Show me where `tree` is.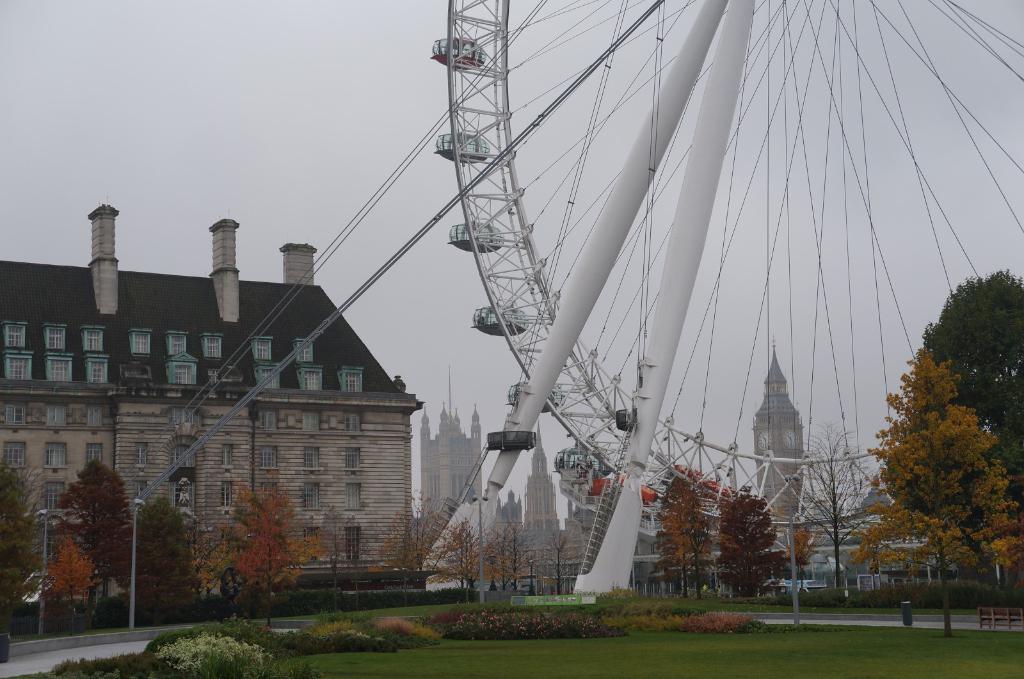
`tree` is at rect(124, 493, 215, 622).
